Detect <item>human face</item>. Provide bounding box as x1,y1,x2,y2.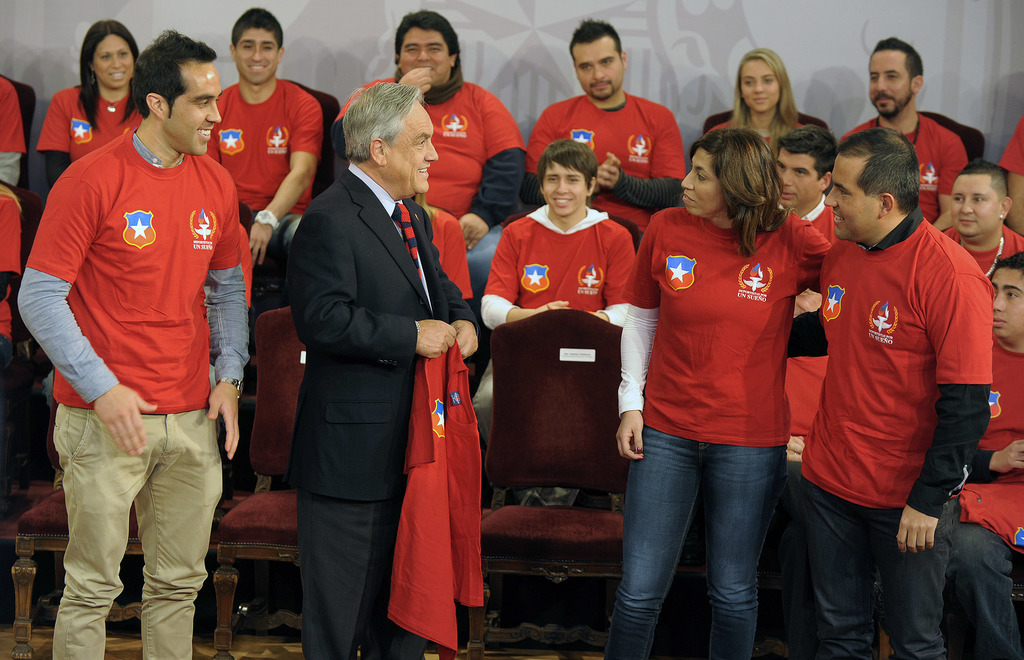
95,34,137,88.
